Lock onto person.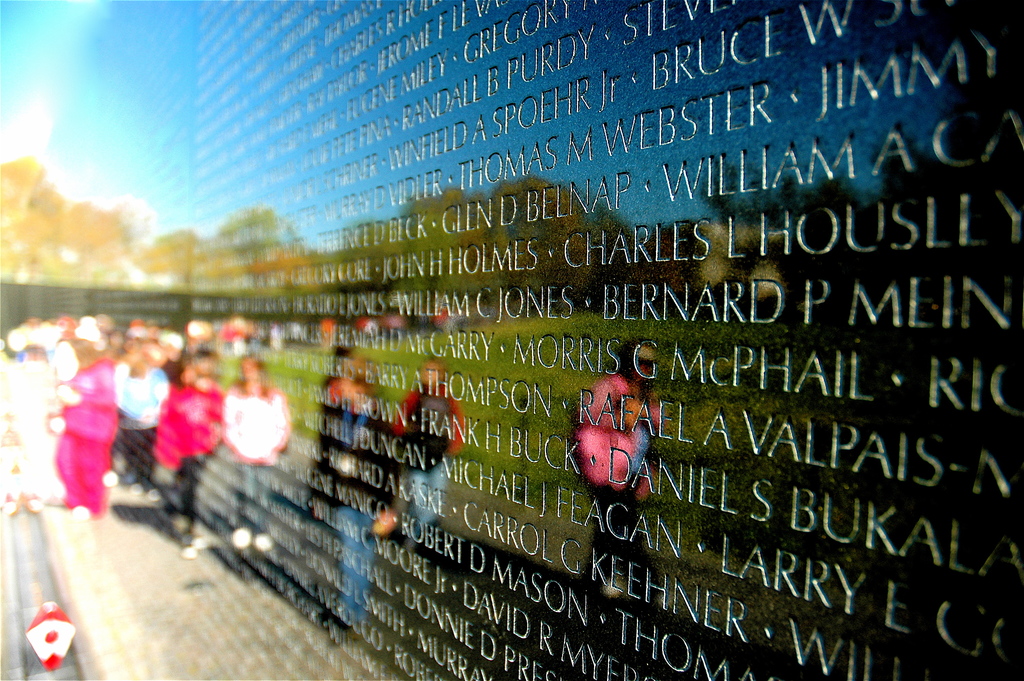
Locked: bbox=(291, 332, 388, 654).
